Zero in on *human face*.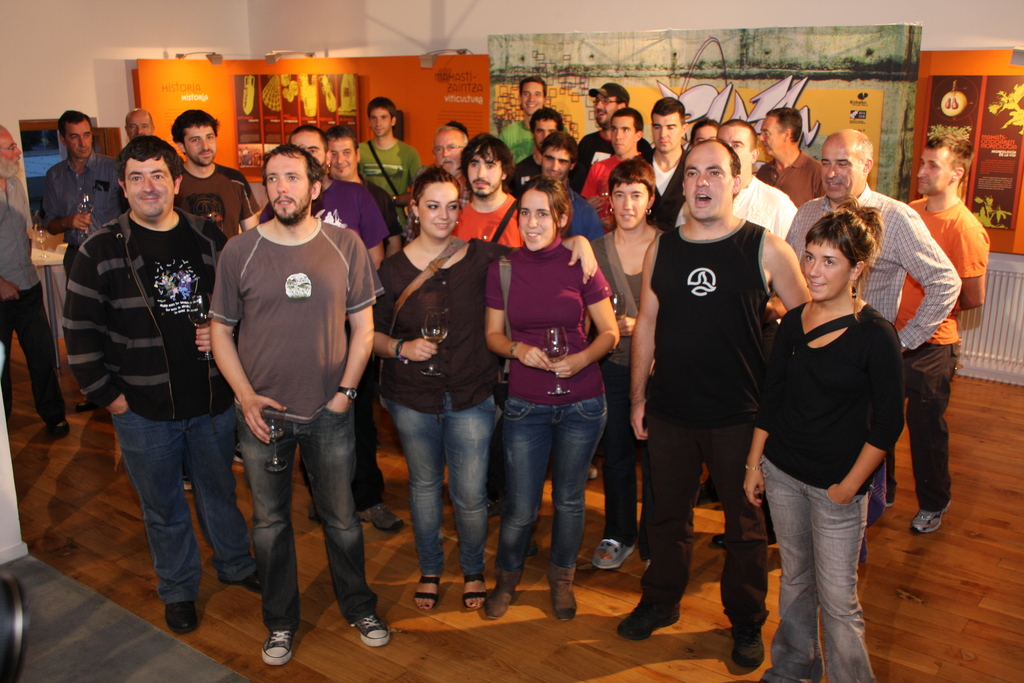
Zeroed in: bbox=[369, 110, 392, 135].
